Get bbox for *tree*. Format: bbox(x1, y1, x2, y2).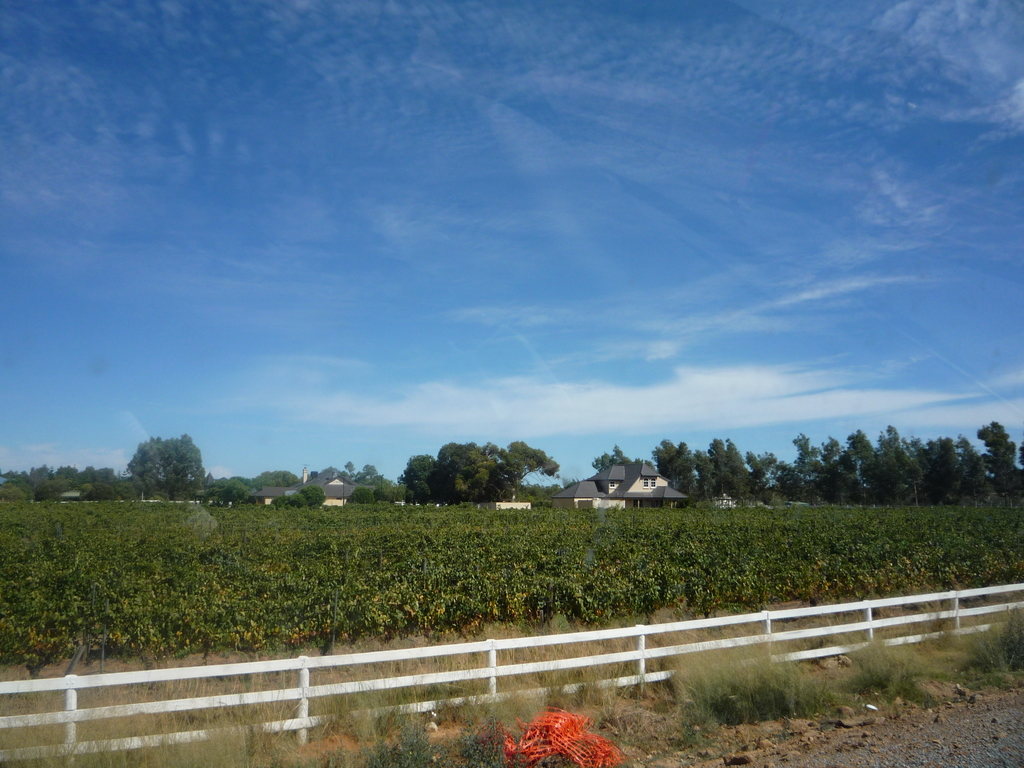
bbox(342, 460, 353, 474).
